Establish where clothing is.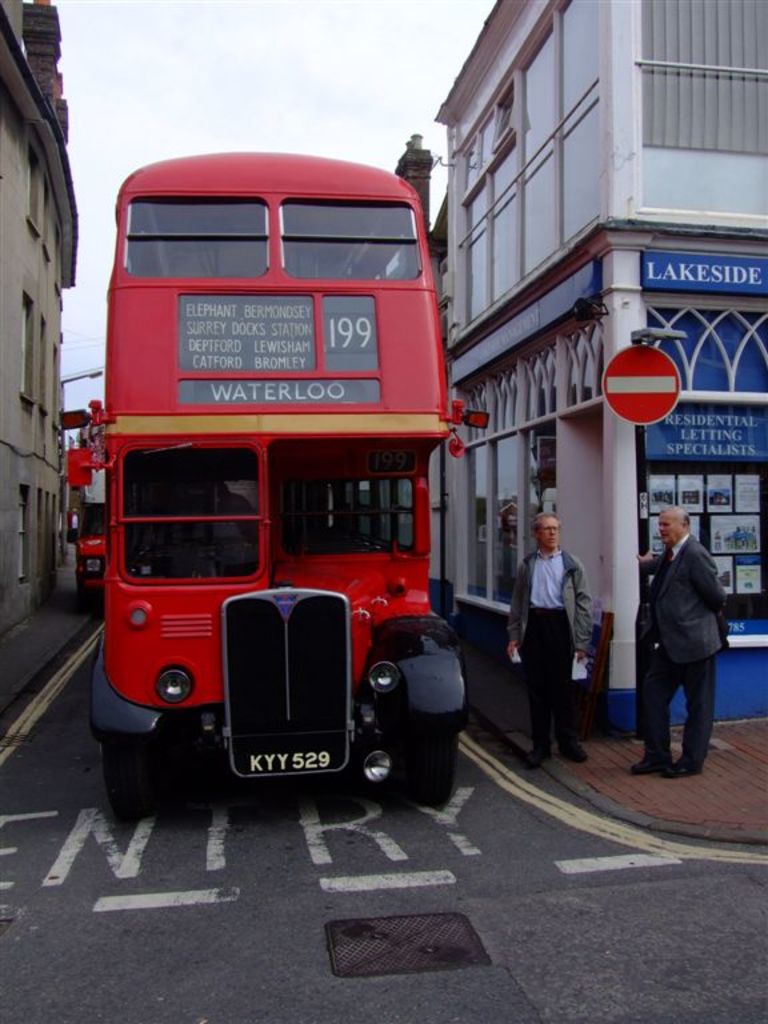
Established at 515/605/572/751.
